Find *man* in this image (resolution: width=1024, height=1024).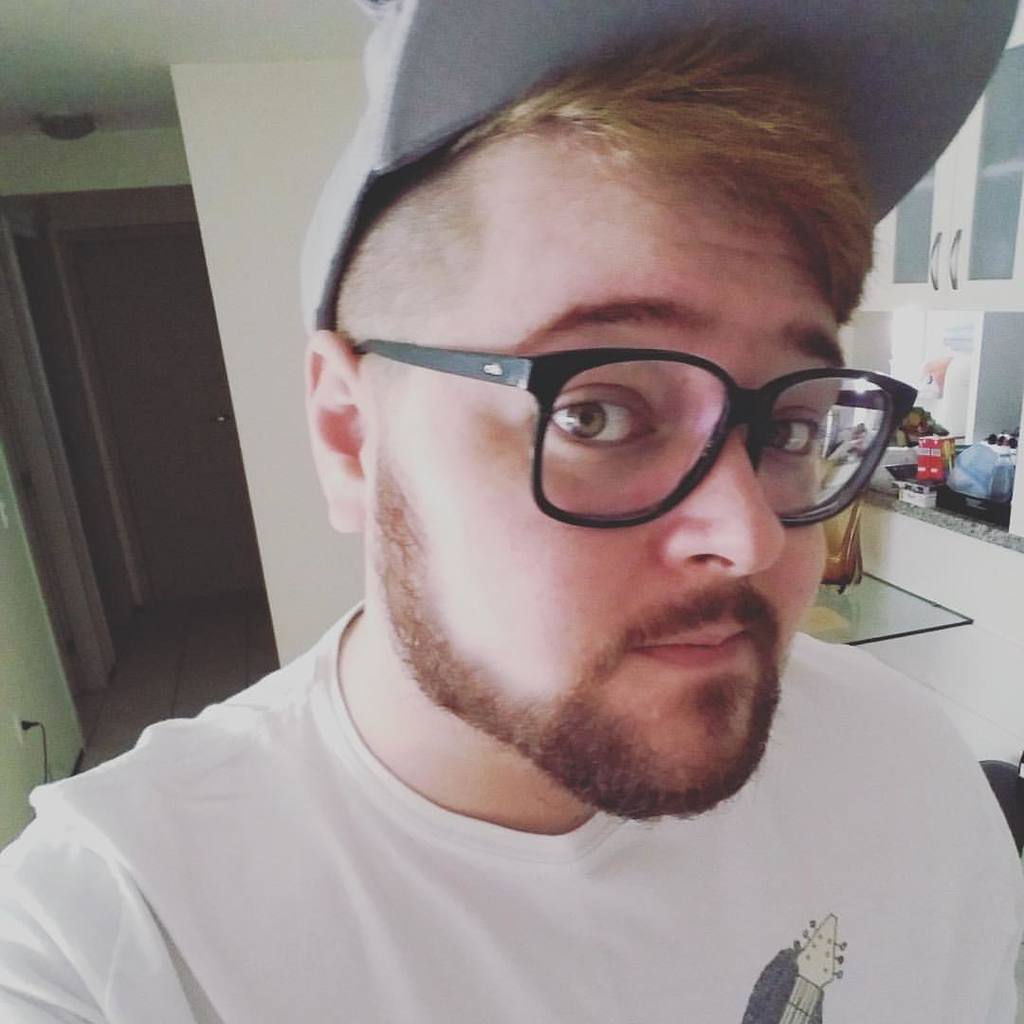
<region>0, 0, 1023, 1023</region>.
